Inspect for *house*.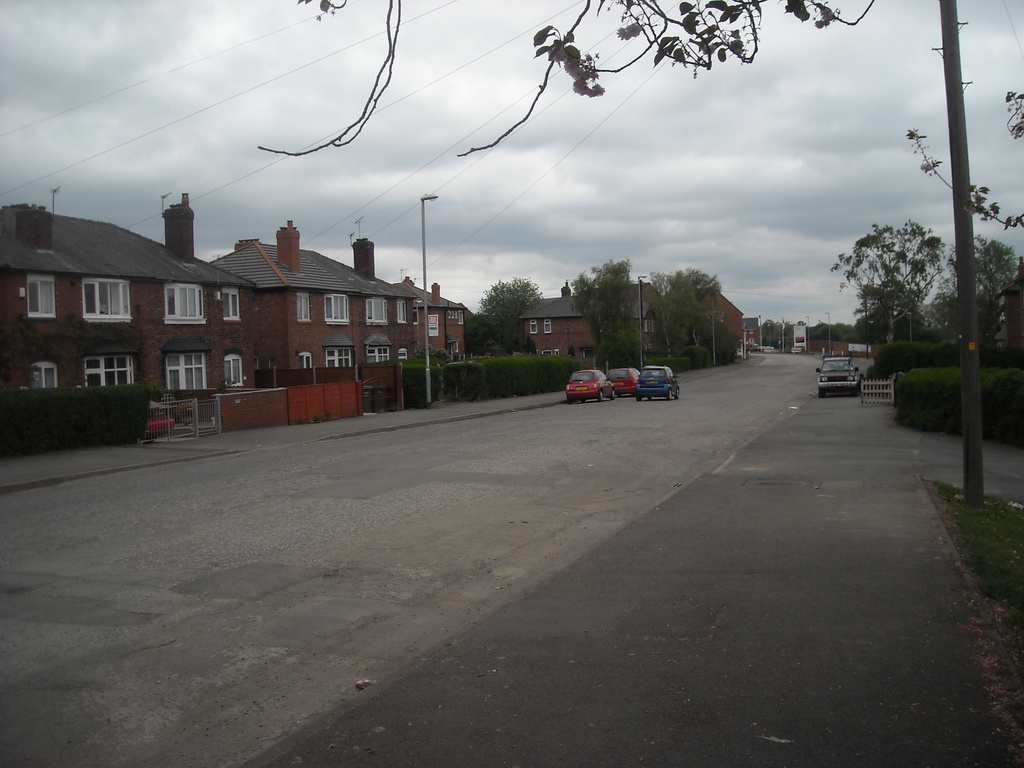
Inspection: rect(211, 220, 421, 396).
